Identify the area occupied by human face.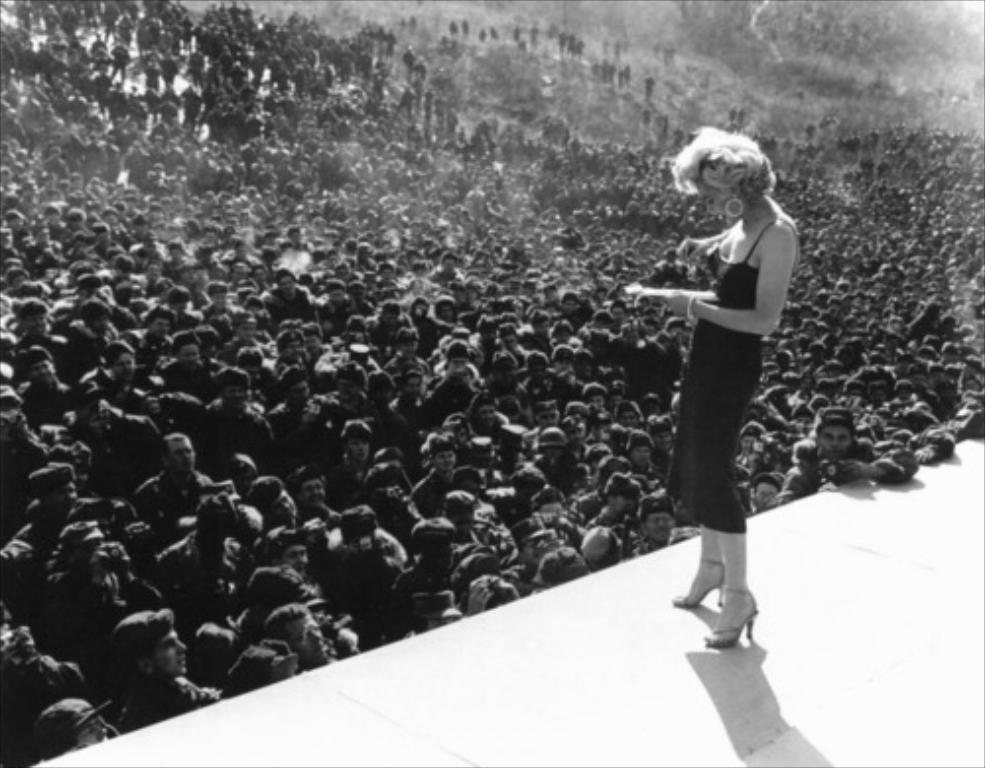
Area: (108,347,136,384).
